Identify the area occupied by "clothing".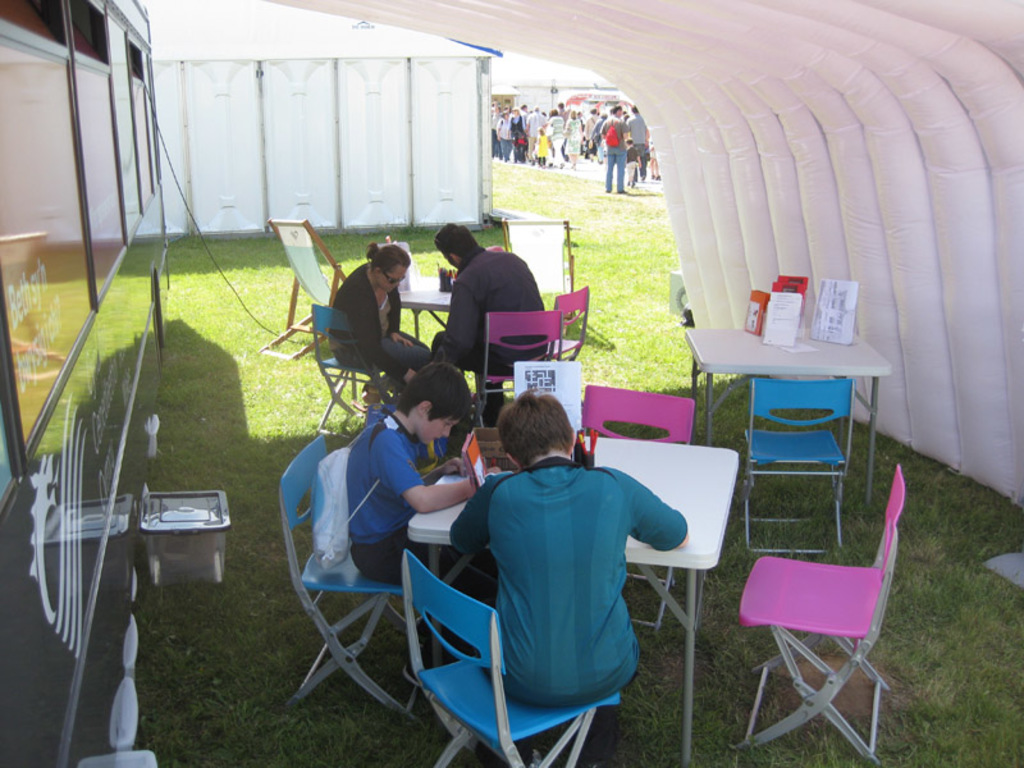
Area: box(426, 255, 558, 401).
